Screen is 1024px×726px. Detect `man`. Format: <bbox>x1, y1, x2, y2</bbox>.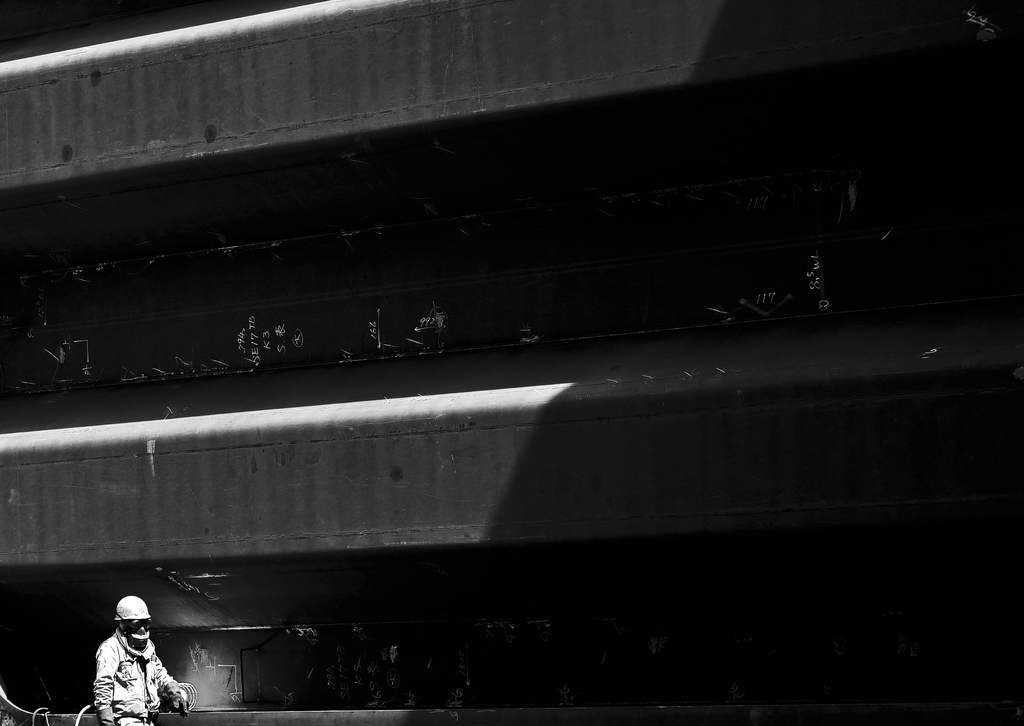
<bbox>88, 596, 198, 725</bbox>.
